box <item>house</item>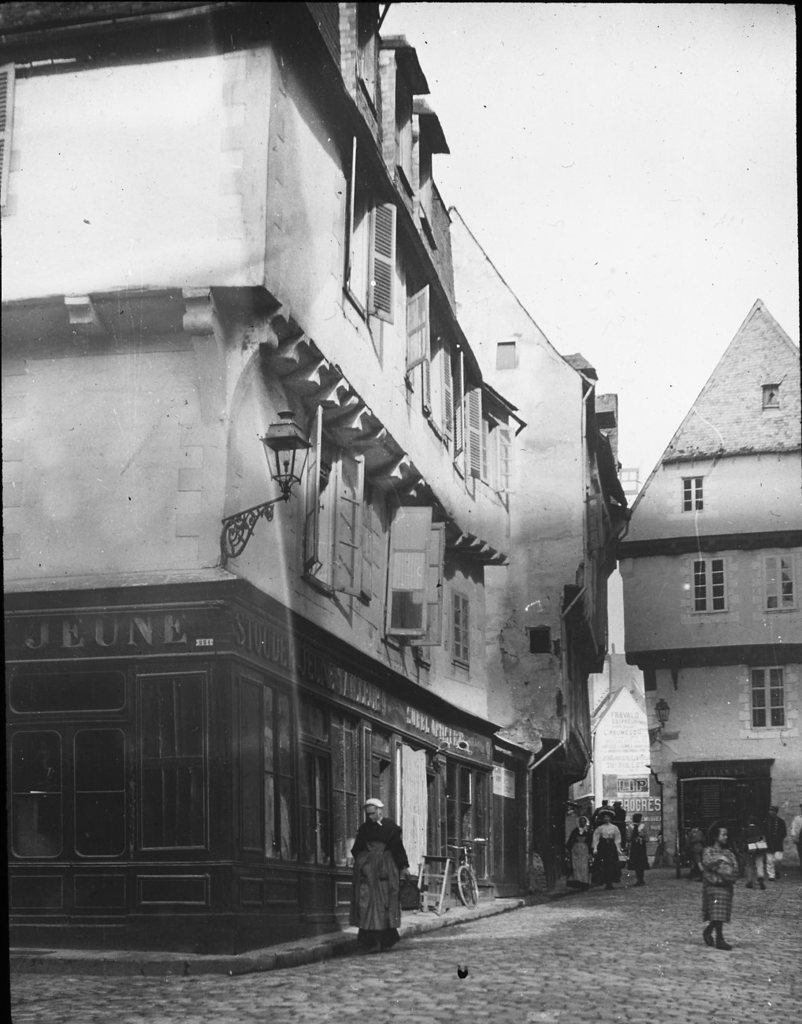
l=585, t=274, r=801, b=863
